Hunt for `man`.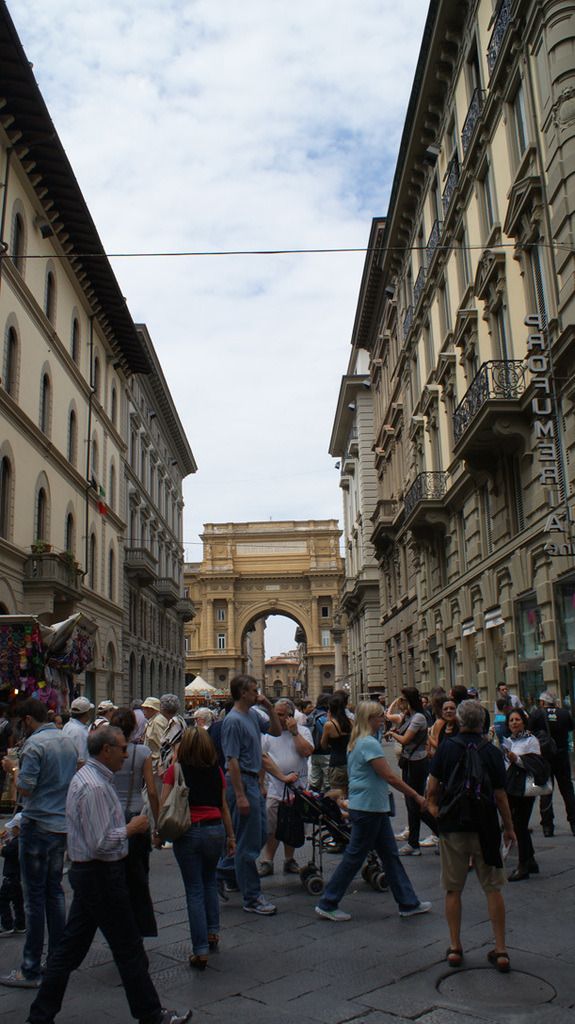
Hunted down at Rect(137, 696, 170, 799).
